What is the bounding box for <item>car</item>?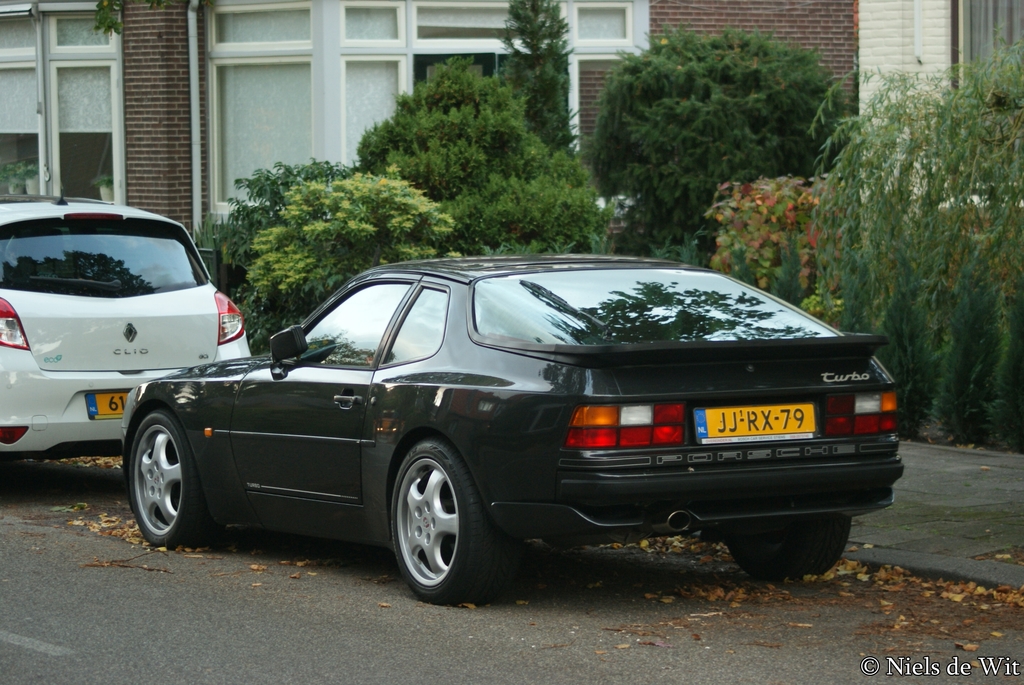
<box>0,195,255,468</box>.
